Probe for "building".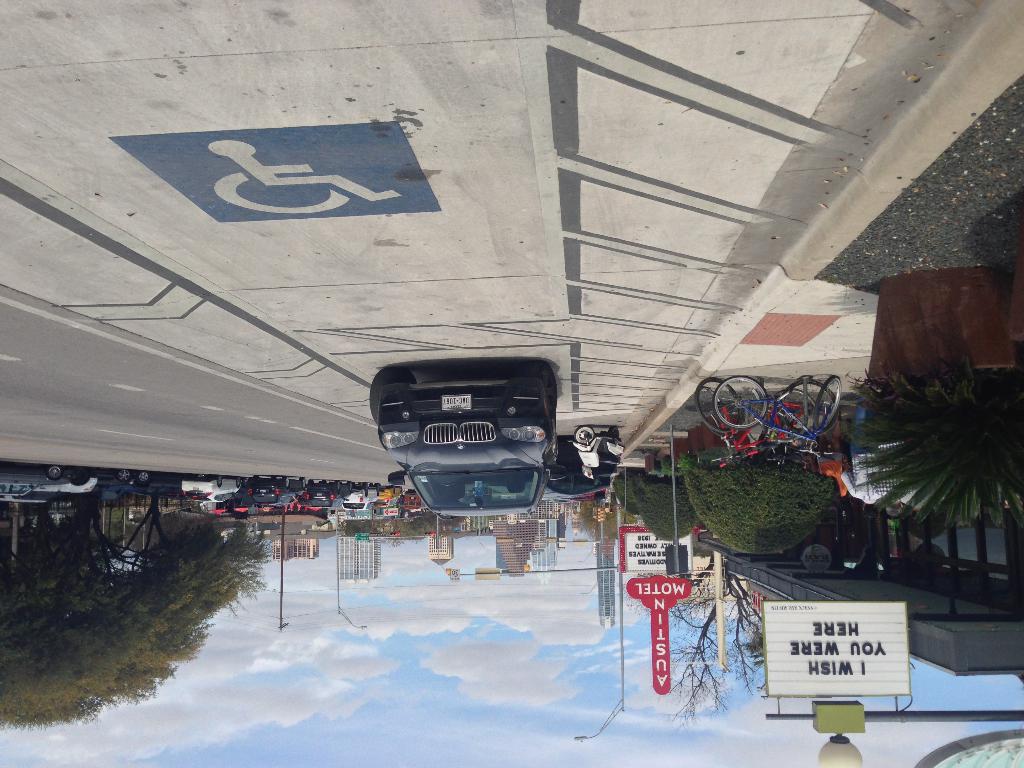
Probe result: x1=273 y1=534 x2=319 y2=564.
